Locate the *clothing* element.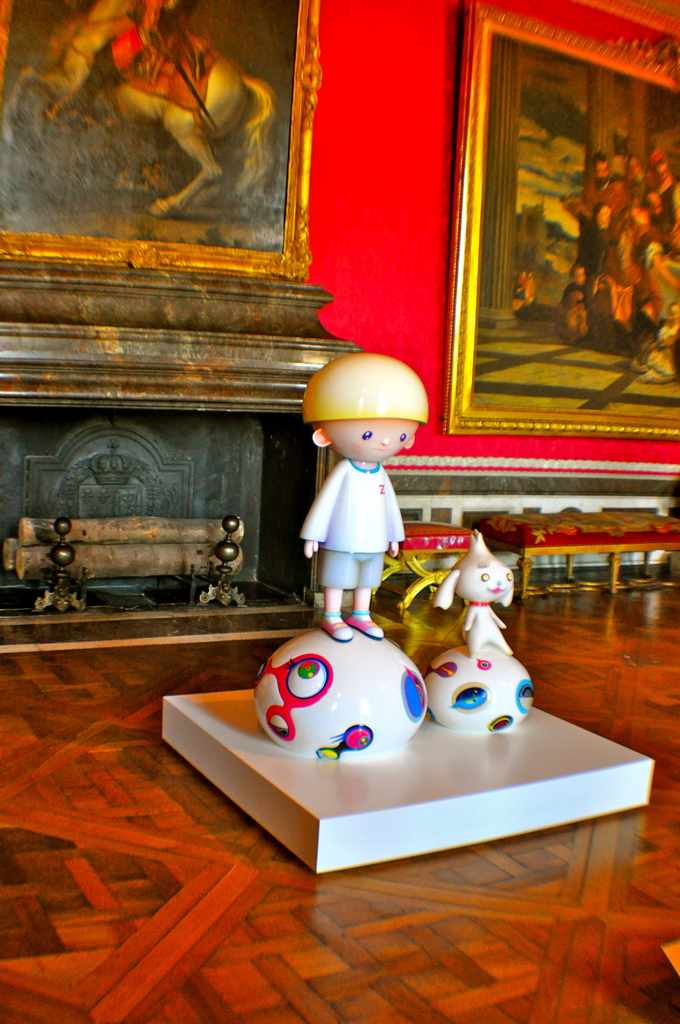
Element bbox: left=576, top=172, right=627, bottom=218.
